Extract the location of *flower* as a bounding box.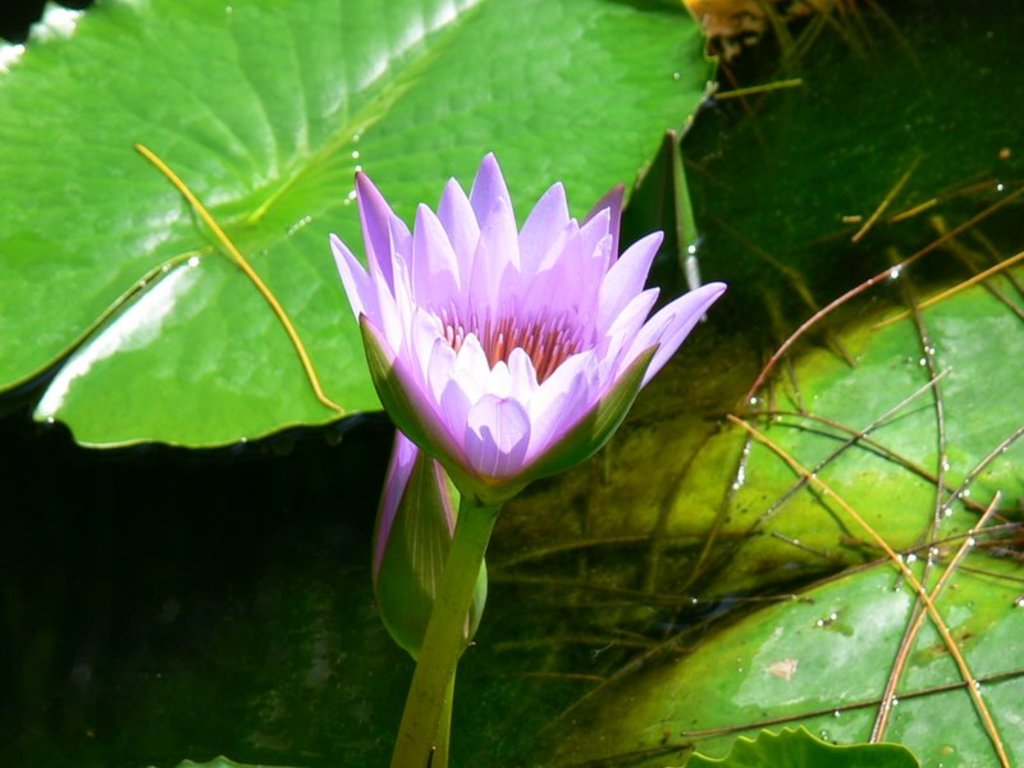
310 164 730 518.
